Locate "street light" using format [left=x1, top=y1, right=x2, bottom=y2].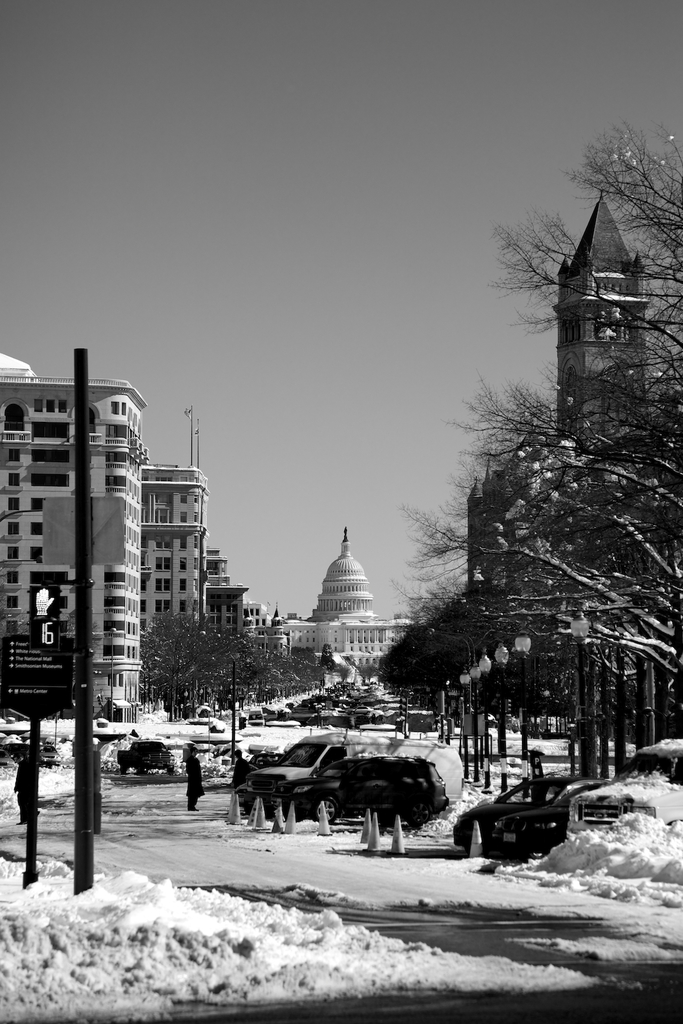
[left=471, top=662, right=480, bottom=772].
